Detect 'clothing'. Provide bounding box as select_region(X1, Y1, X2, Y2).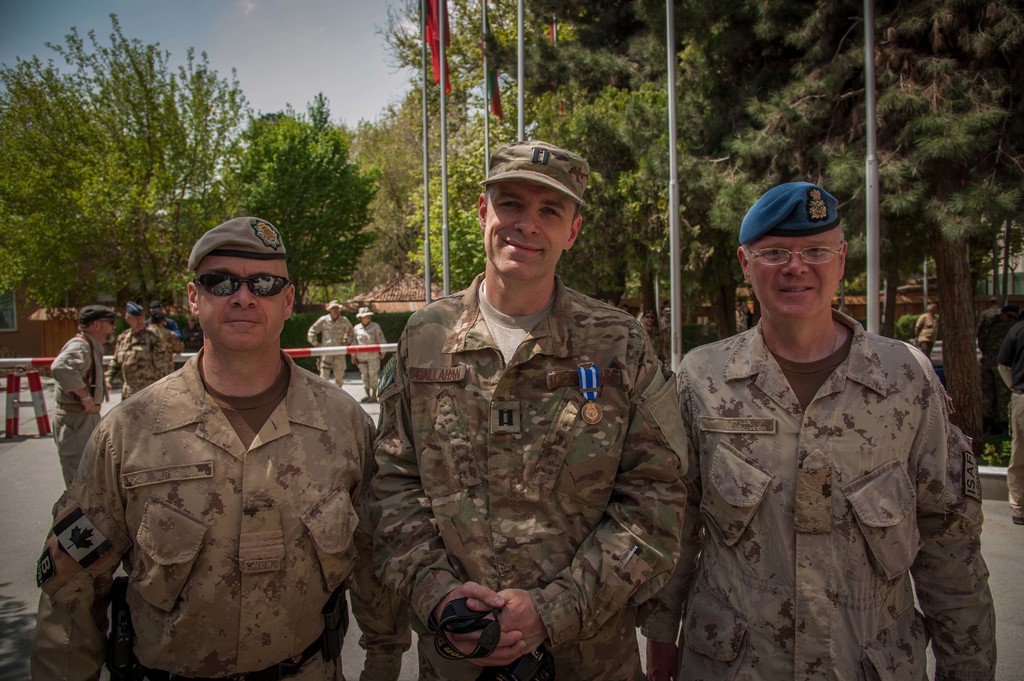
select_region(660, 280, 1004, 671).
